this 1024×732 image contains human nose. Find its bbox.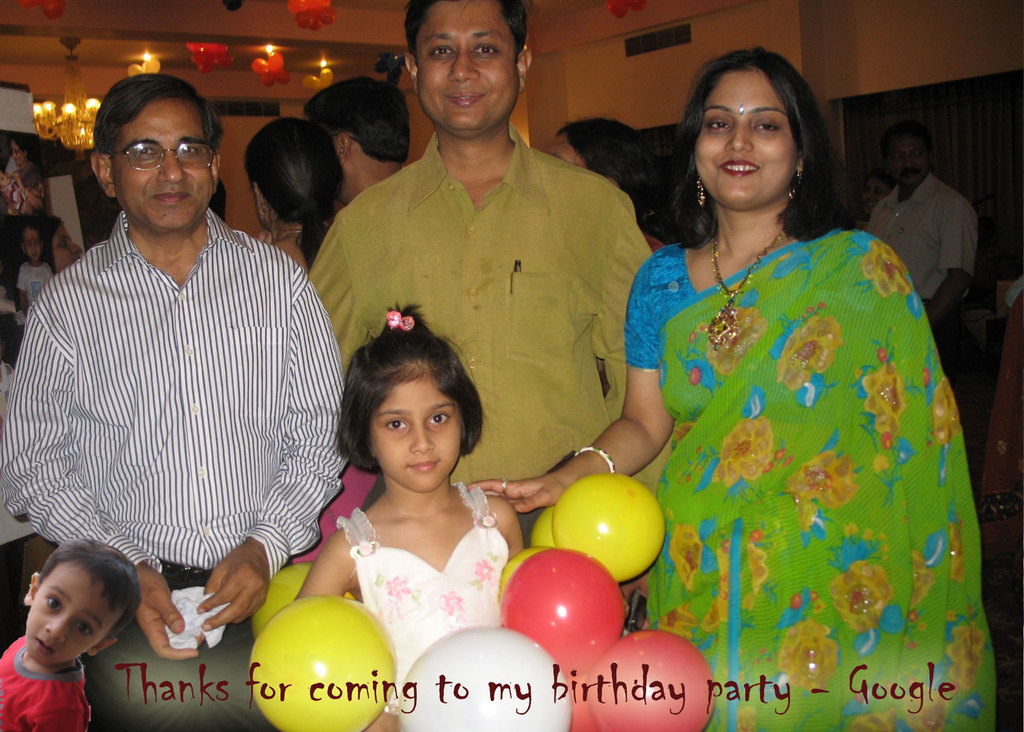
{"left": 904, "top": 157, "right": 919, "bottom": 171}.
